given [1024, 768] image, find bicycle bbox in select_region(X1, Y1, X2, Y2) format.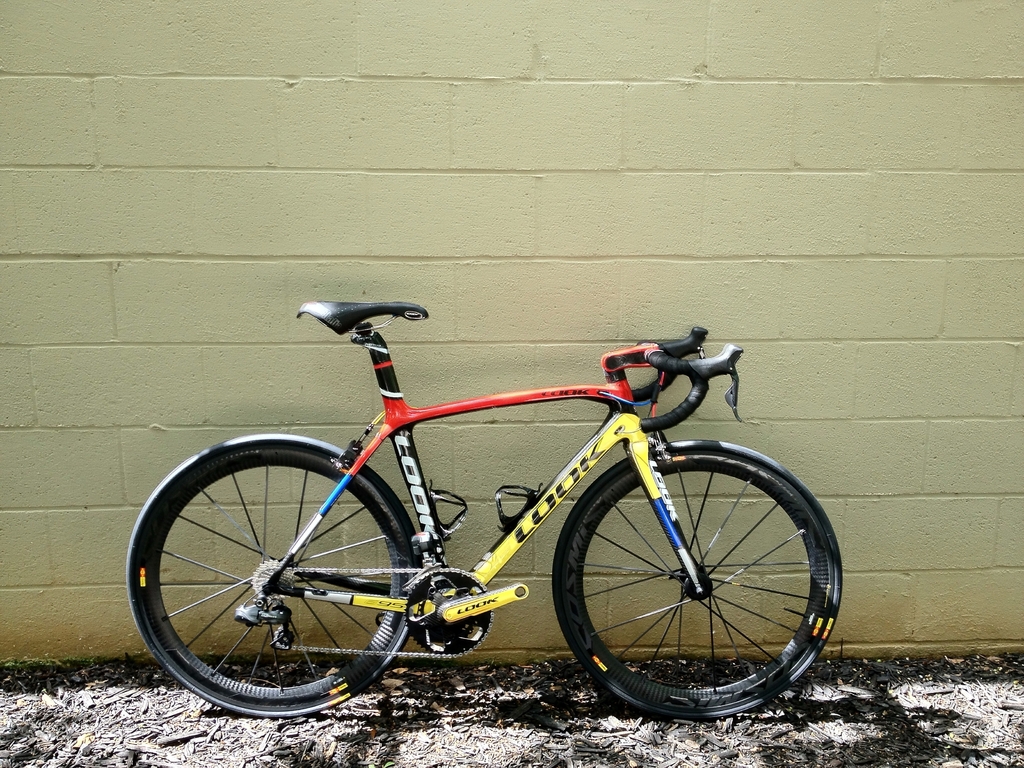
select_region(109, 280, 869, 735).
